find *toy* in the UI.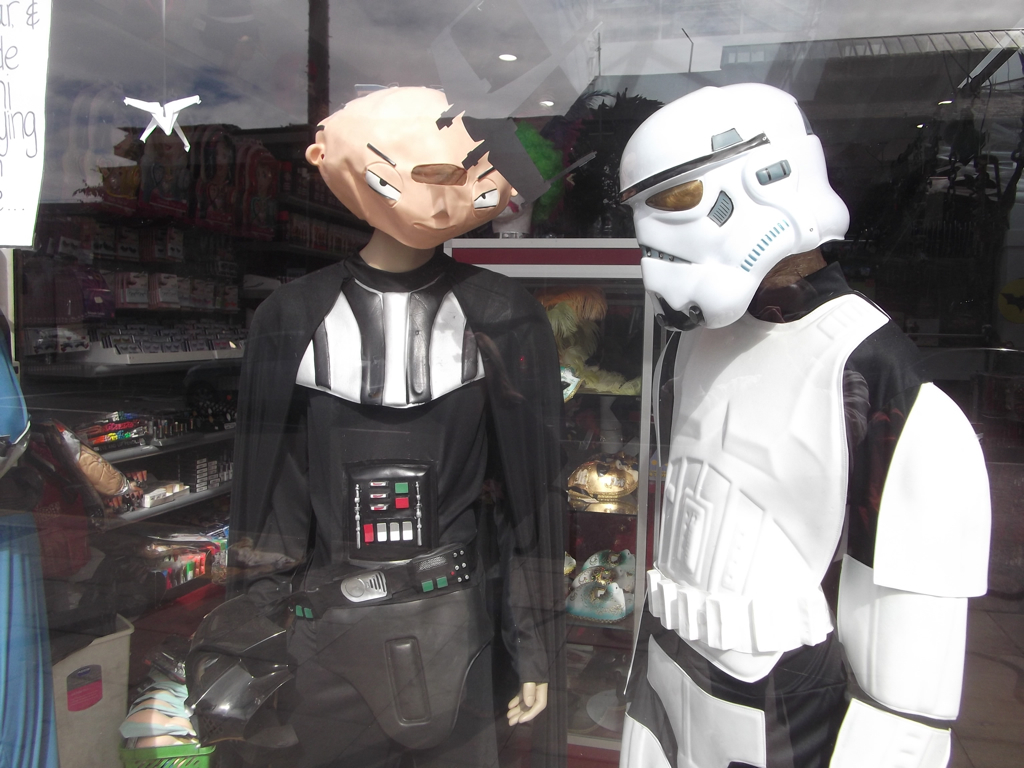
UI element at pyautogui.locateOnScreen(182, 78, 562, 767).
